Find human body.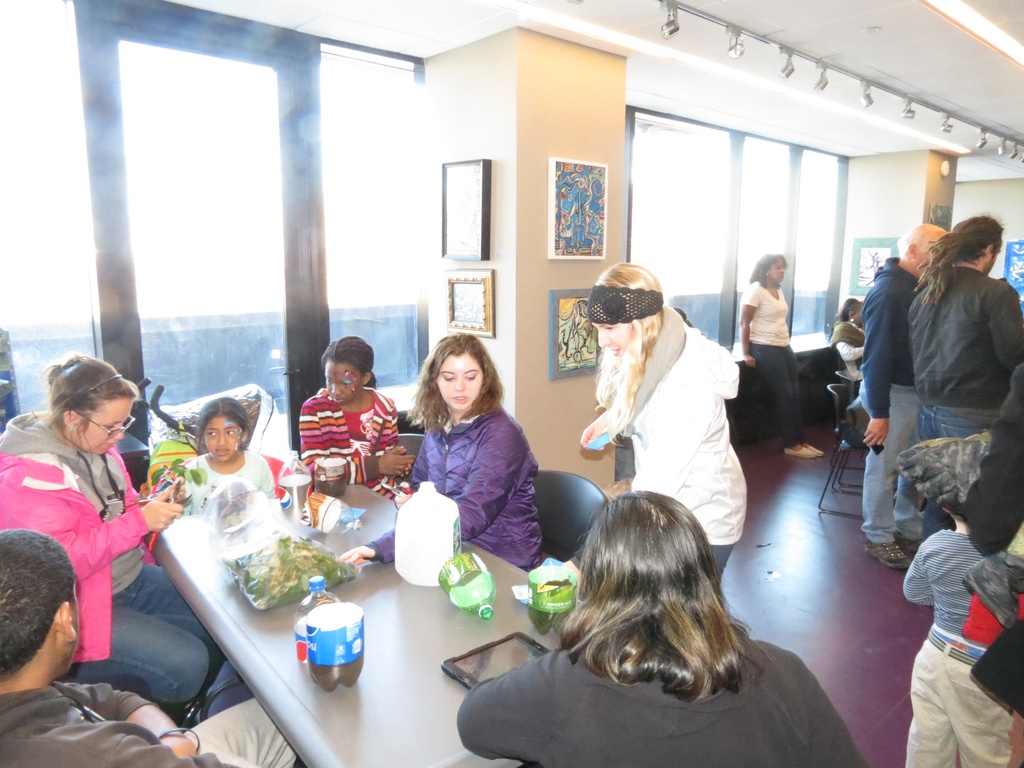
0,349,209,705.
